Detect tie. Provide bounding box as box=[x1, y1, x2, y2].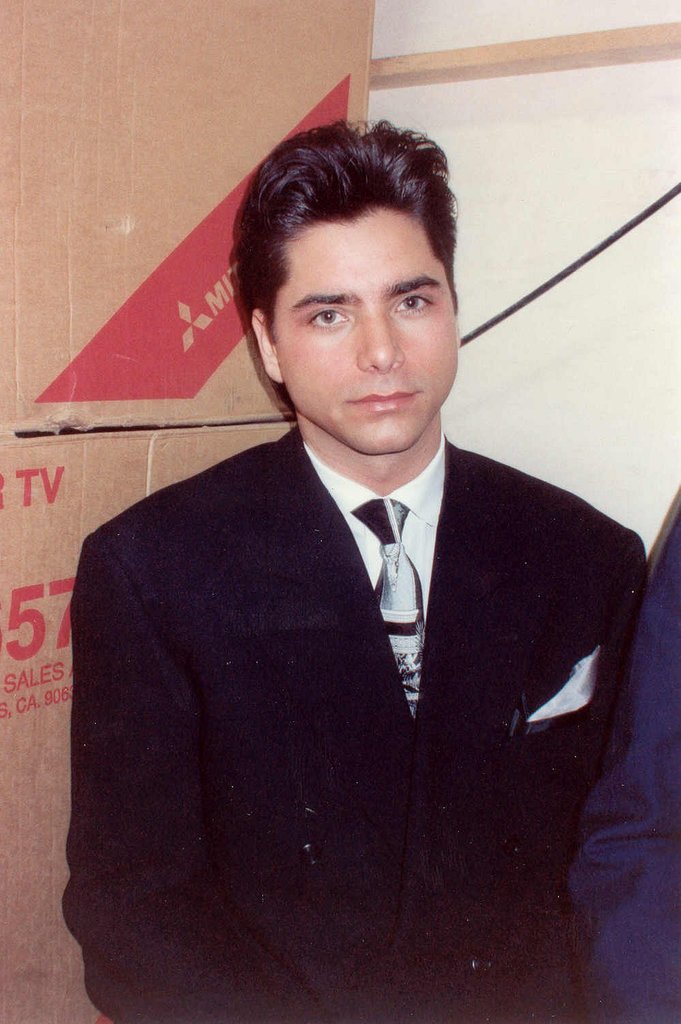
box=[344, 492, 431, 727].
